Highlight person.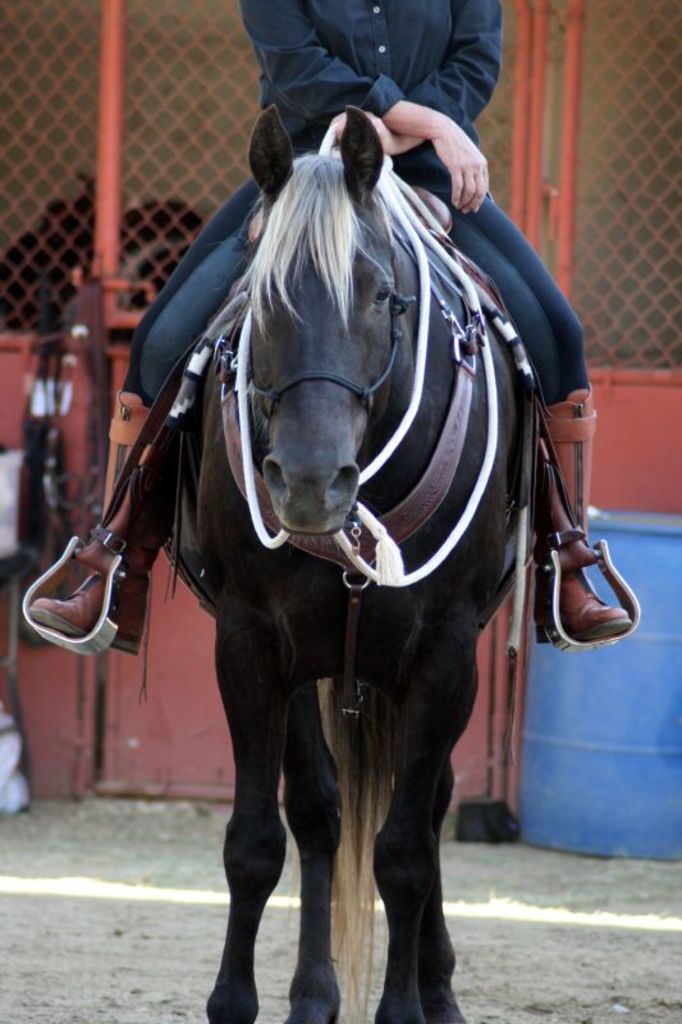
Highlighted region: [x1=19, y1=0, x2=619, y2=655].
